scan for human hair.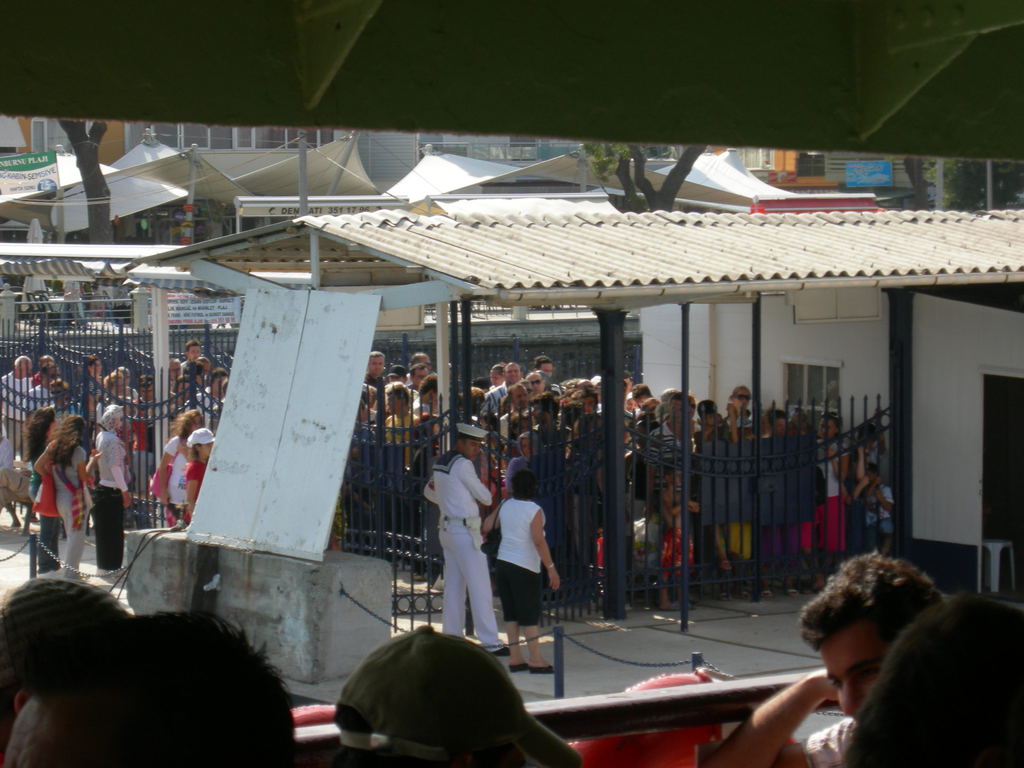
Scan result: bbox(0, 572, 141, 732).
